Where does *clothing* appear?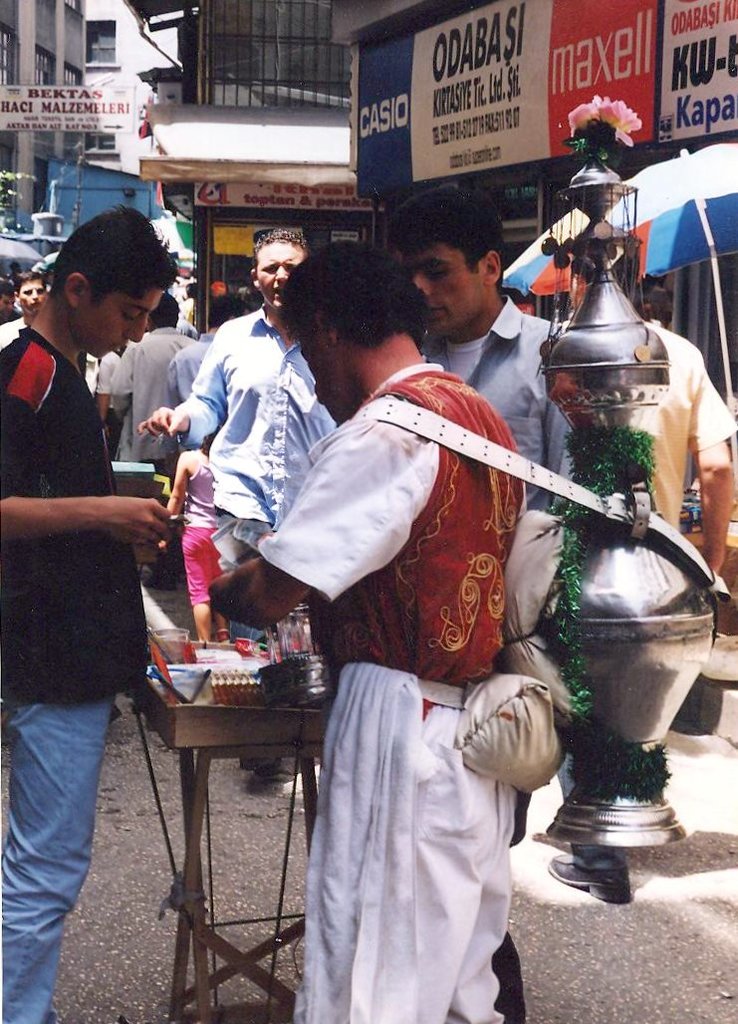
Appears at x1=174, y1=307, x2=345, y2=521.
